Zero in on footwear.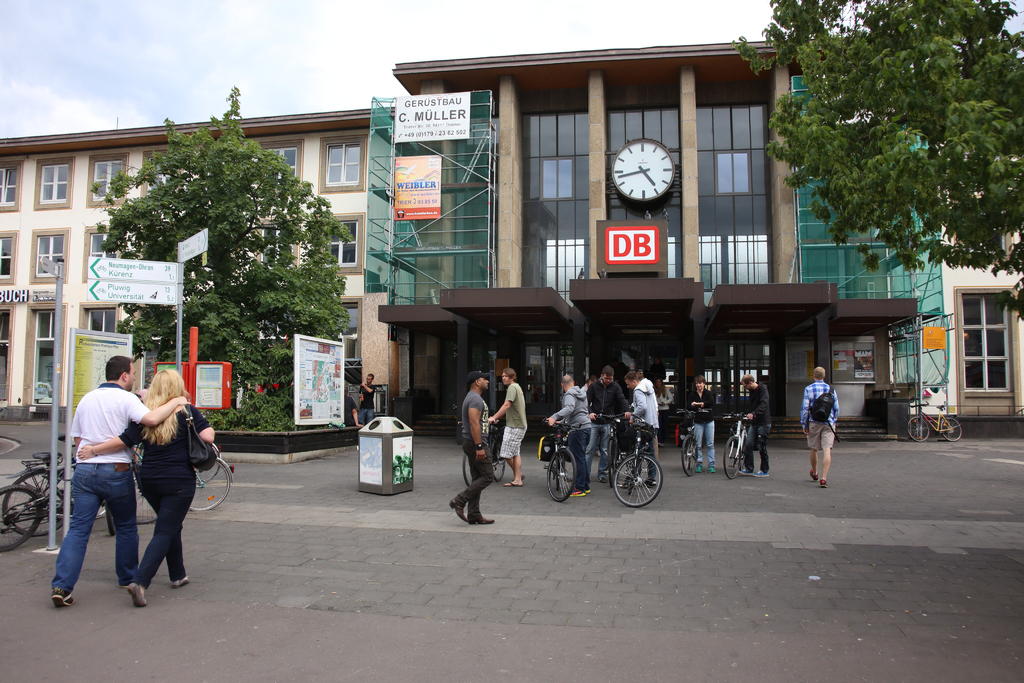
Zeroed in: [x1=659, y1=443, x2=661, y2=444].
